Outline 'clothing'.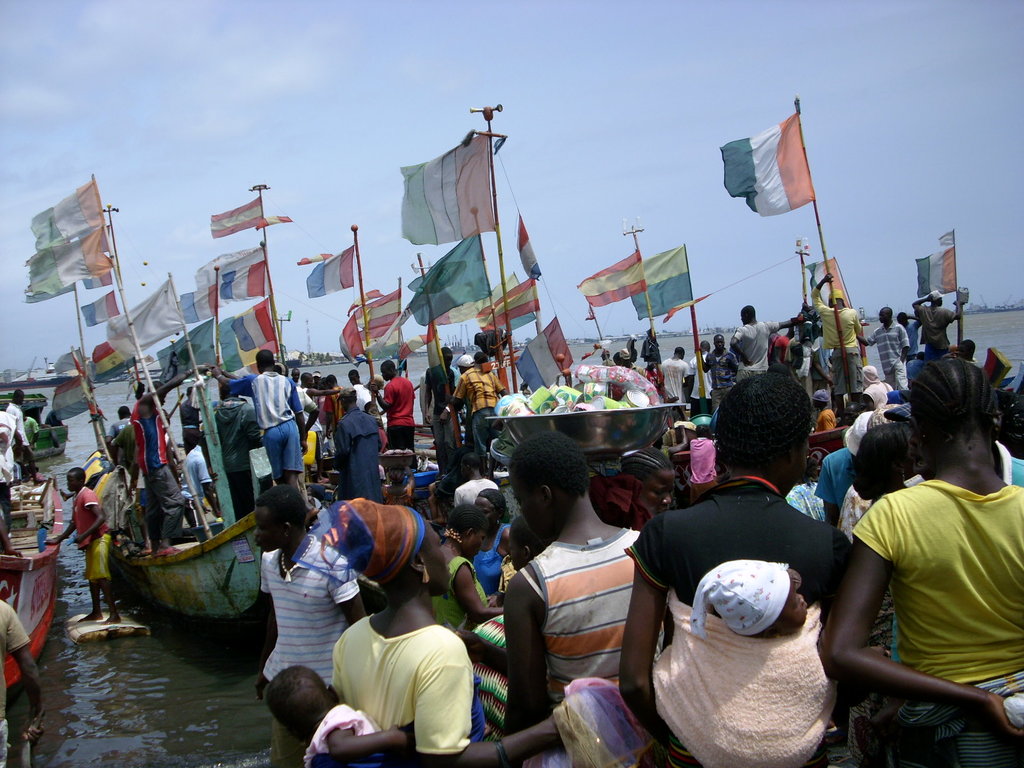
Outline: bbox(724, 326, 776, 369).
